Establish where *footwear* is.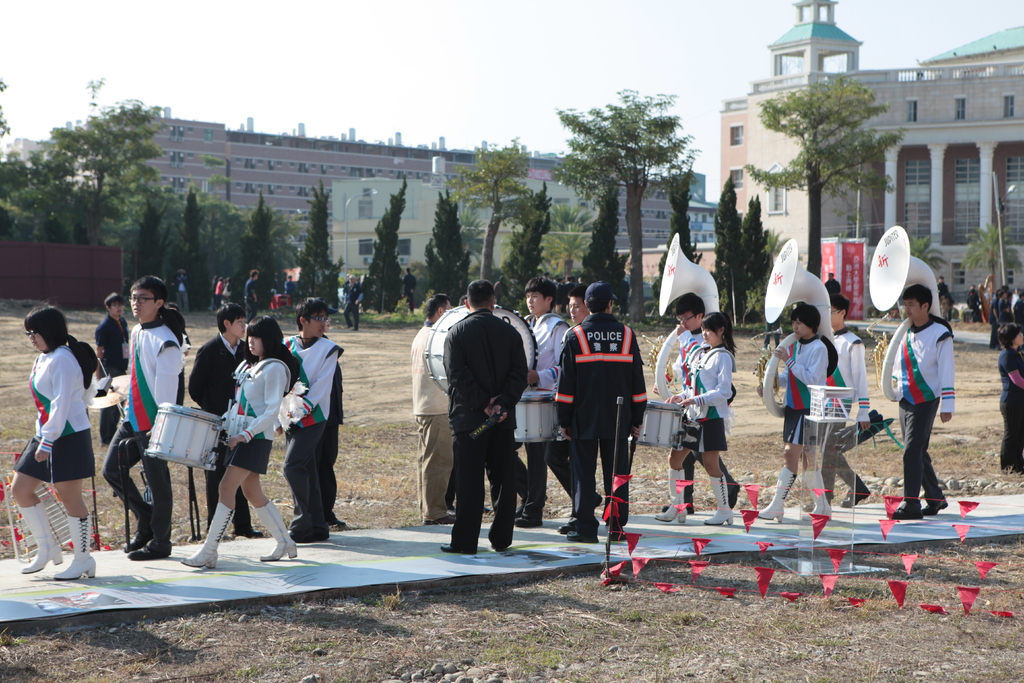
Established at Rect(662, 504, 694, 513).
